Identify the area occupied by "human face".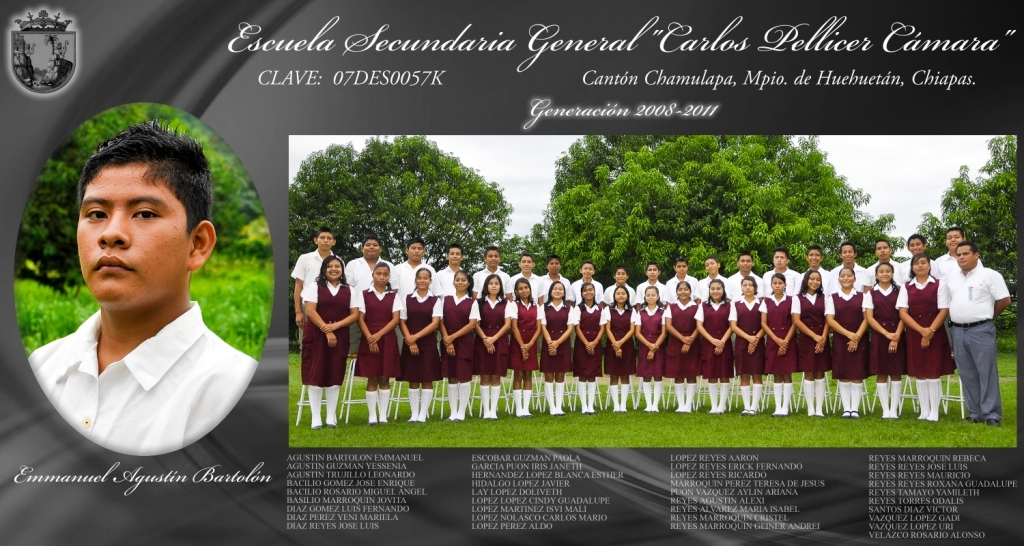
Area: select_region(875, 241, 887, 258).
